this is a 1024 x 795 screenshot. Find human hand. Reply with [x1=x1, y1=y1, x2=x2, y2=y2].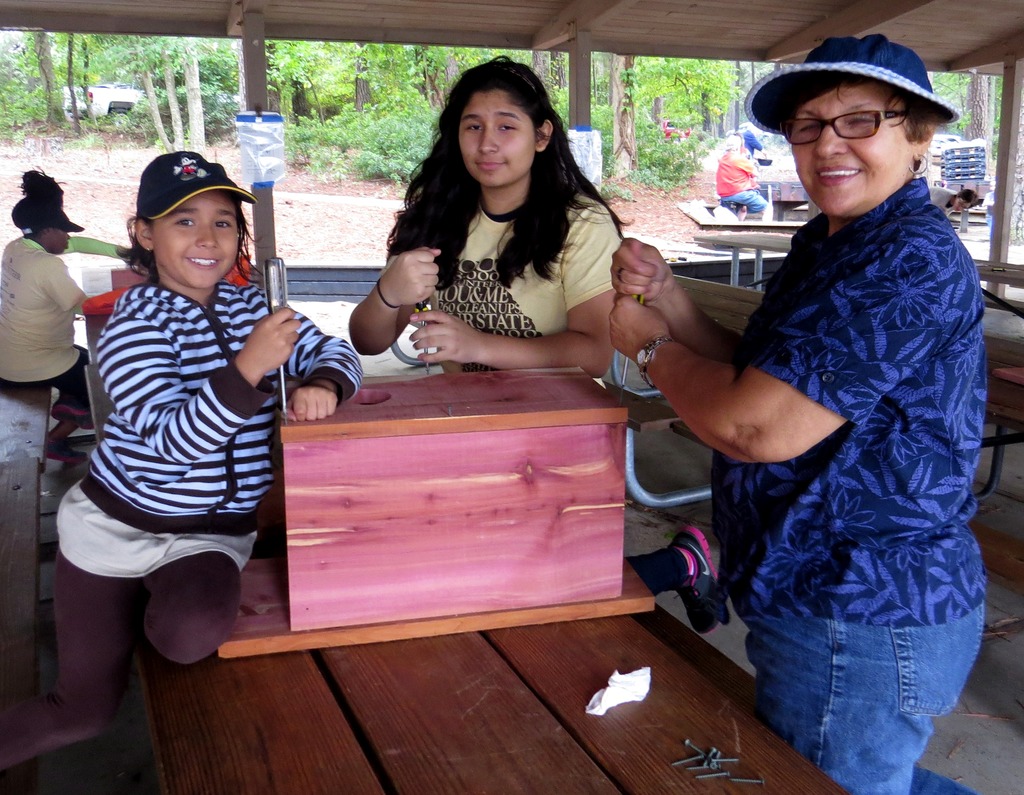
[x1=609, y1=228, x2=700, y2=327].
